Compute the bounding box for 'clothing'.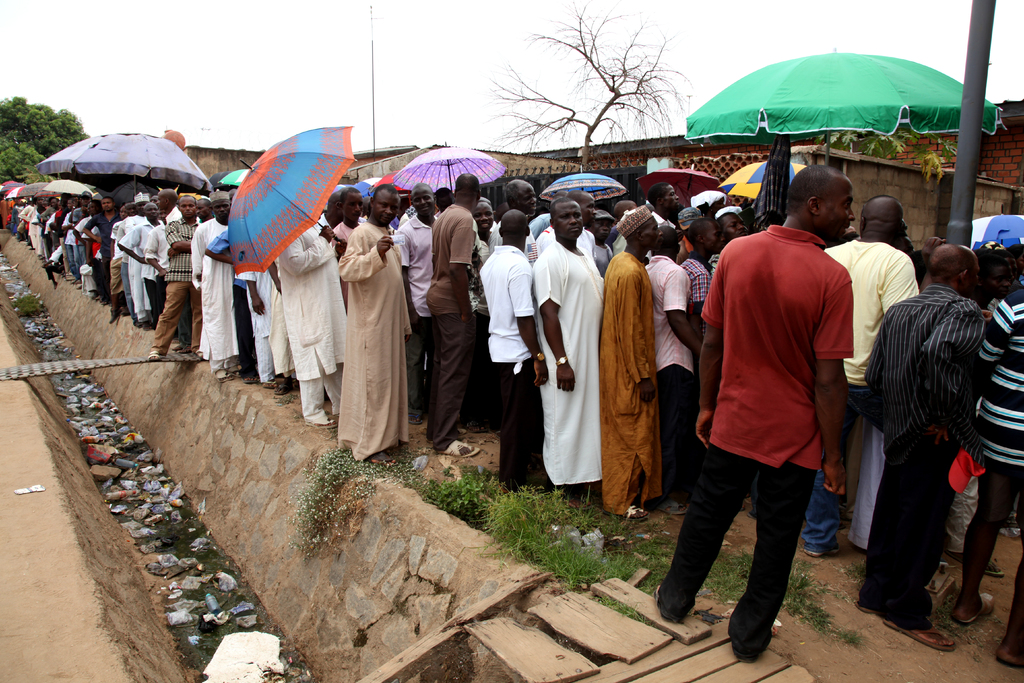
<box>164,219,198,354</box>.
